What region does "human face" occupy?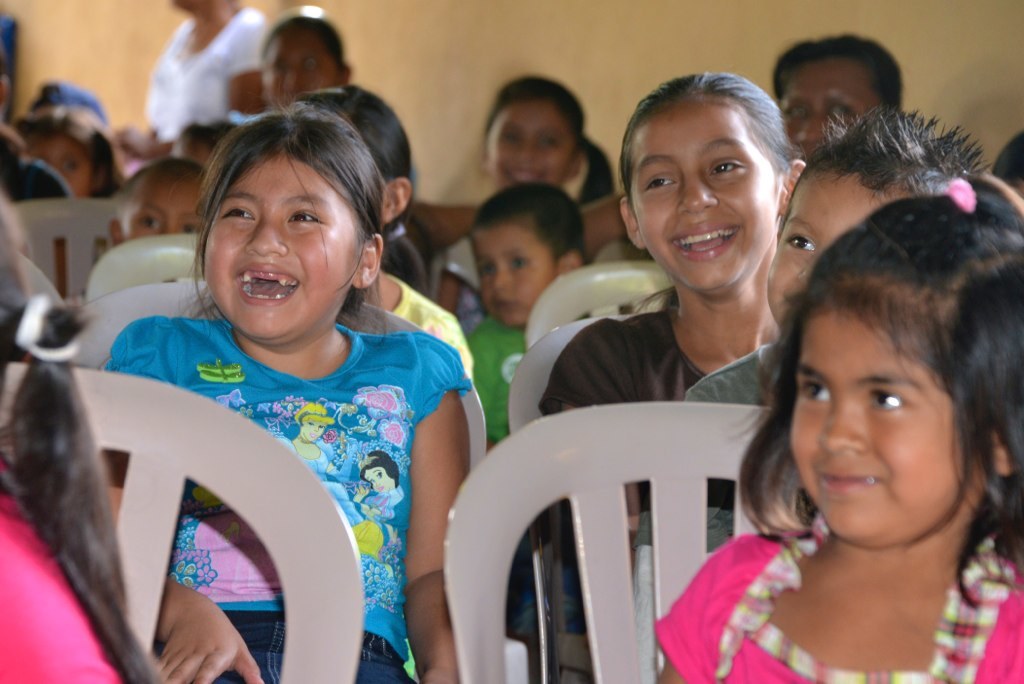
[767,175,884,332].
